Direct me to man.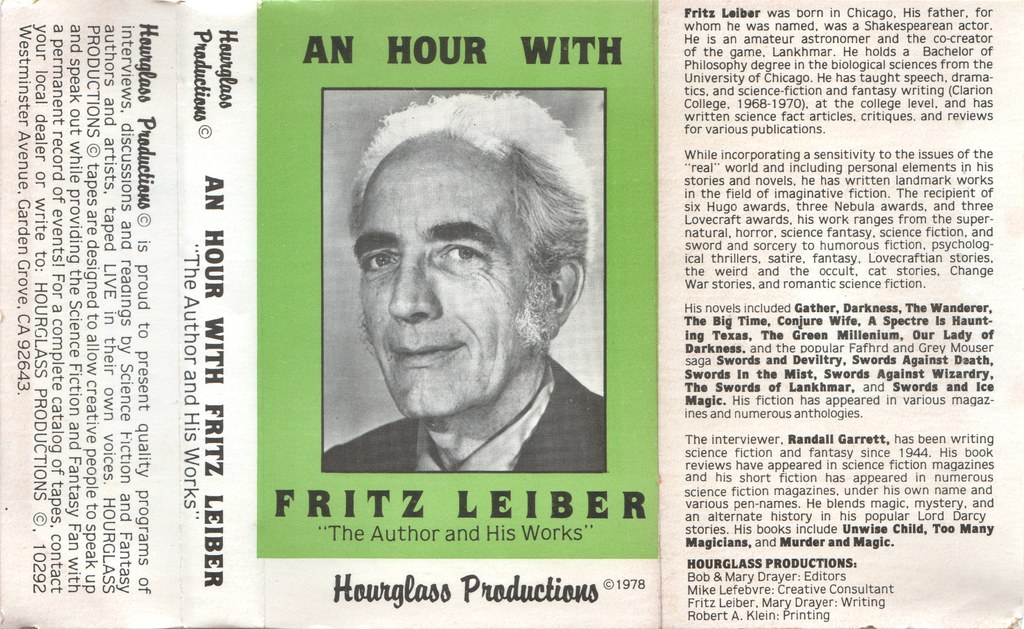
Direction: [left=323, top=88, right=609, bottom=476].
